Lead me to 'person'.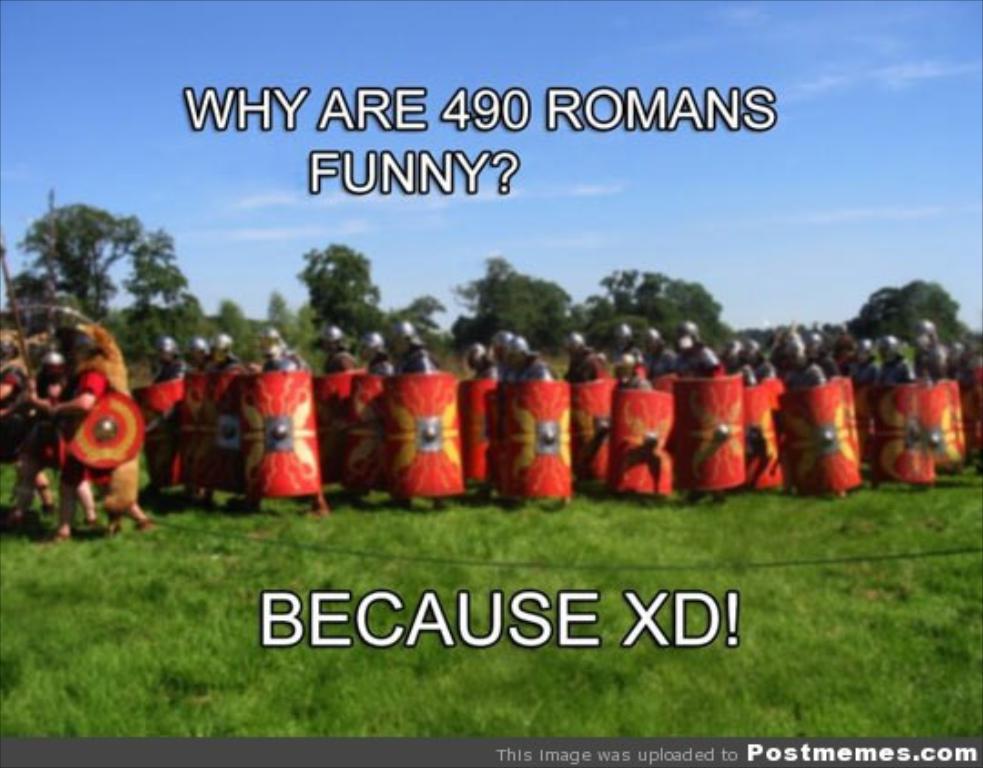
Lead to (left=513, top=324, right=572, bottom=500).
